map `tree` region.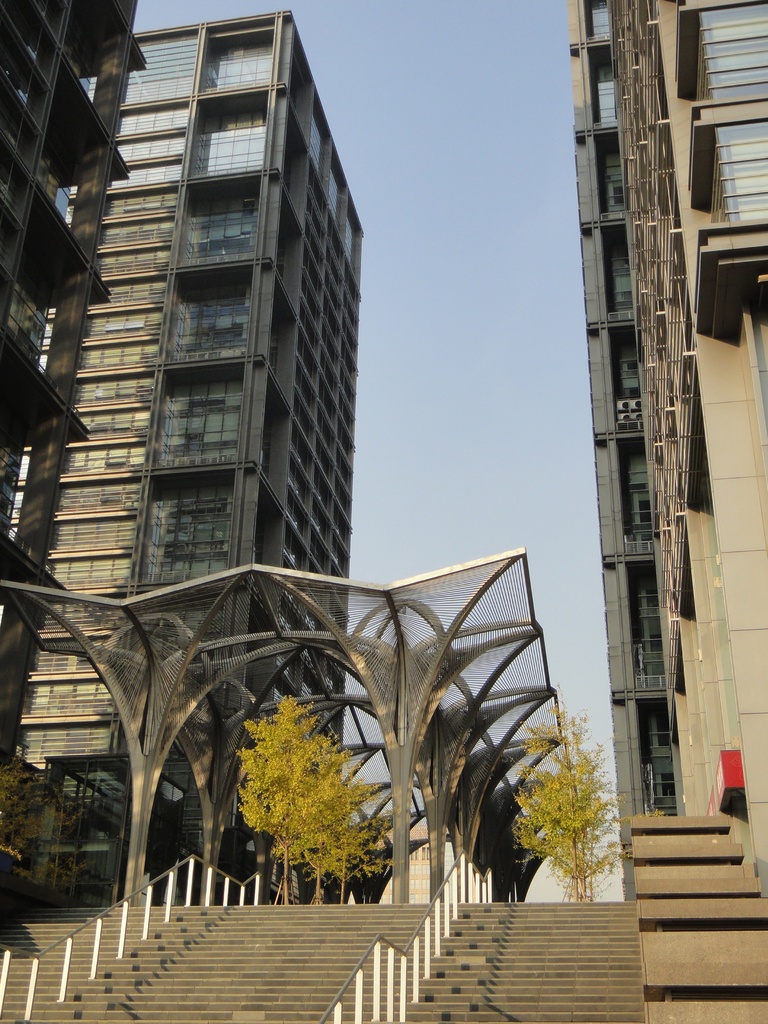
Mapped to <bbox>0, 760, 60, 904</bbox>.
